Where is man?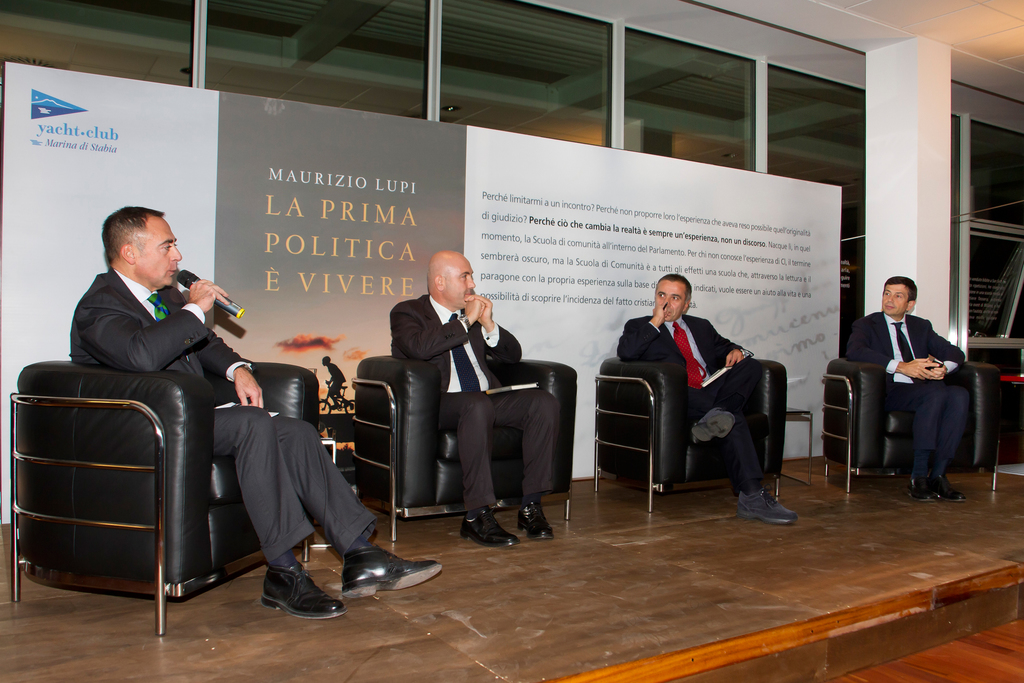
388:247:566:551.
